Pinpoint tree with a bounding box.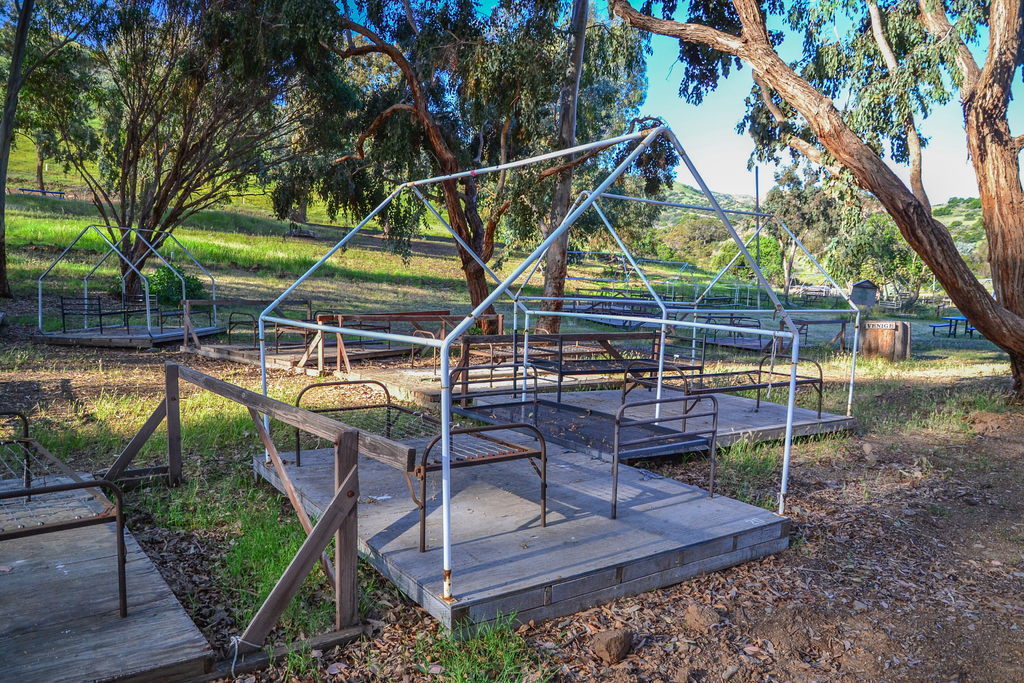
[x1=827, y1=214, x2=942, y2=305].
